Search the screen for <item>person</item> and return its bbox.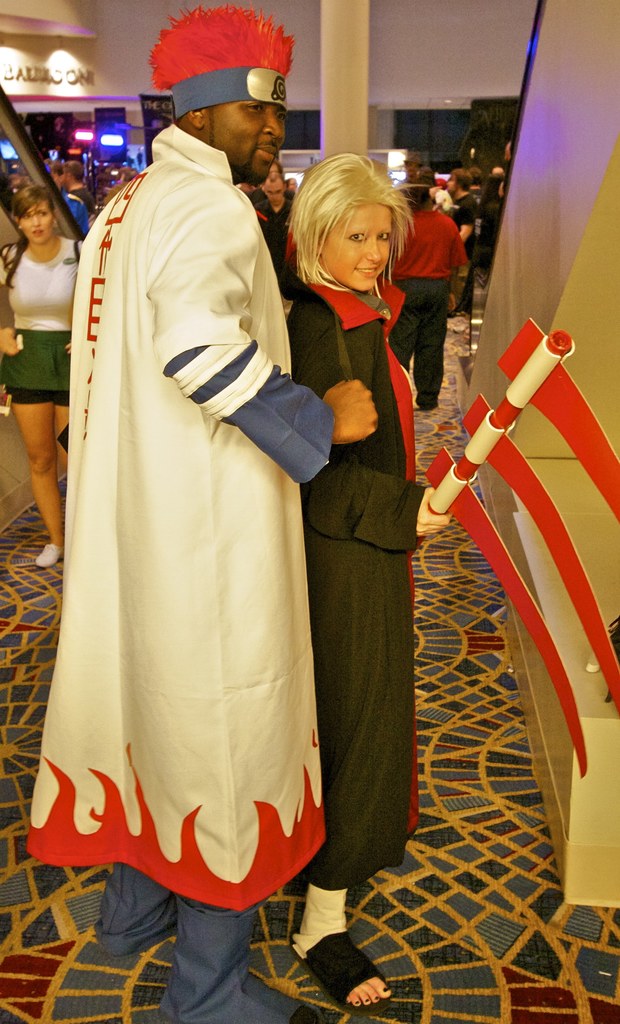
Found: pyautogui.locateOnScreen(287, 157, 420, 1018).
